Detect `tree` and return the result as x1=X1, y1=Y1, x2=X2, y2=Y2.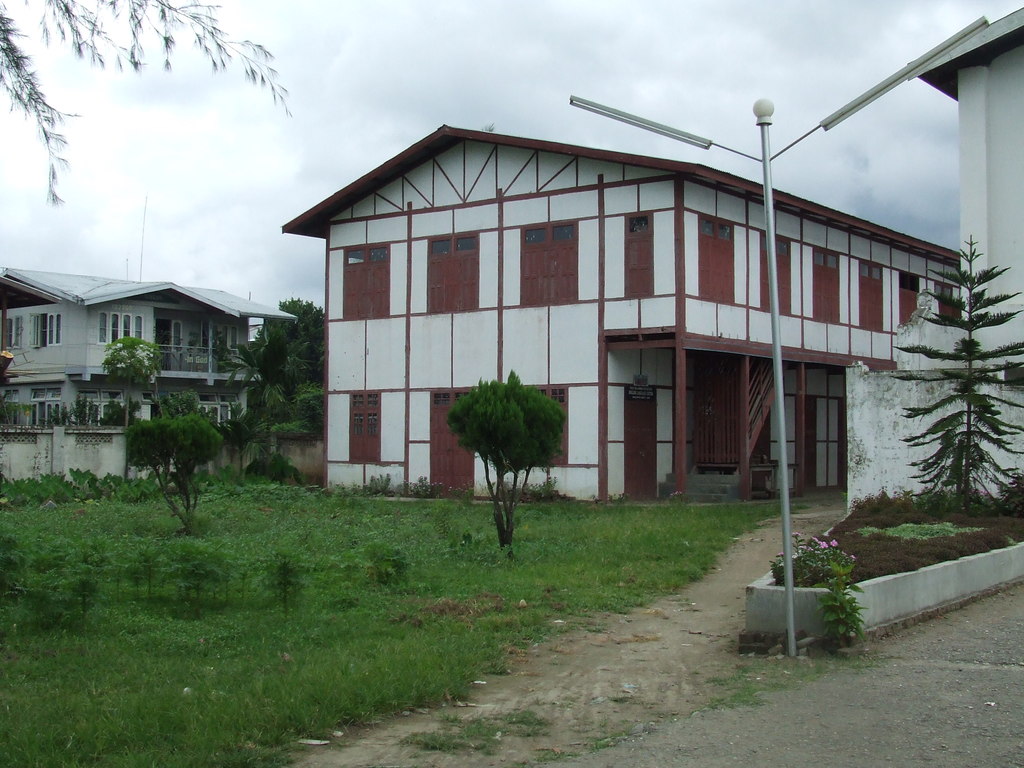
x1=874, y1=229, x2=1014, y2=536.
